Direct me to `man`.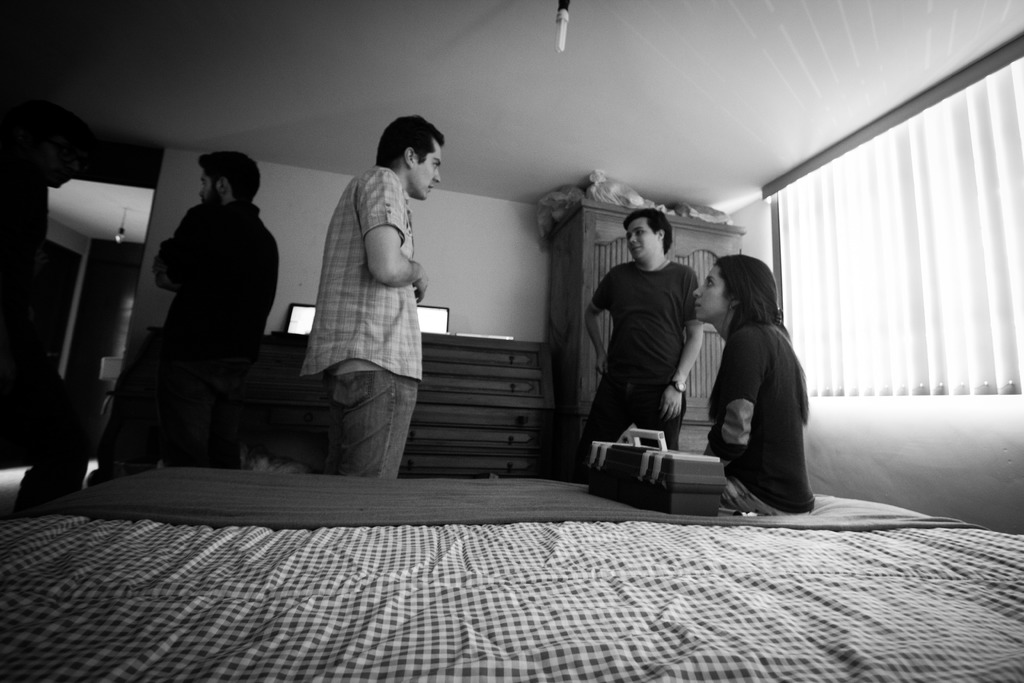
Direction: <region>90, 152, 276, 484</region>.
